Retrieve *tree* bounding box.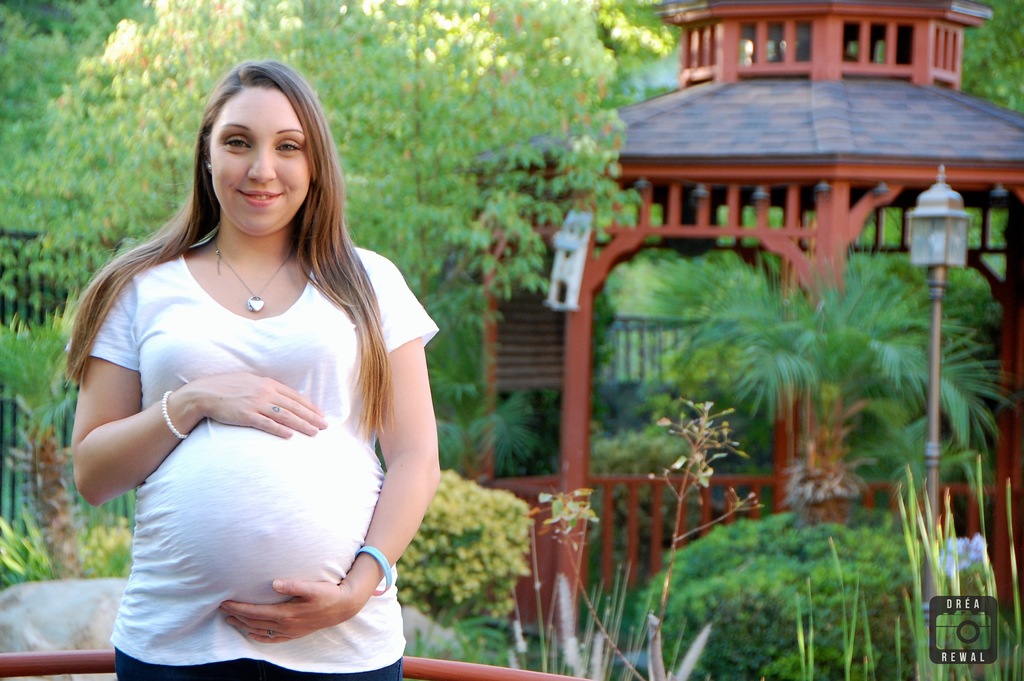
Bounding box: (x1=0, y1=0, x2=696, y2=603).
